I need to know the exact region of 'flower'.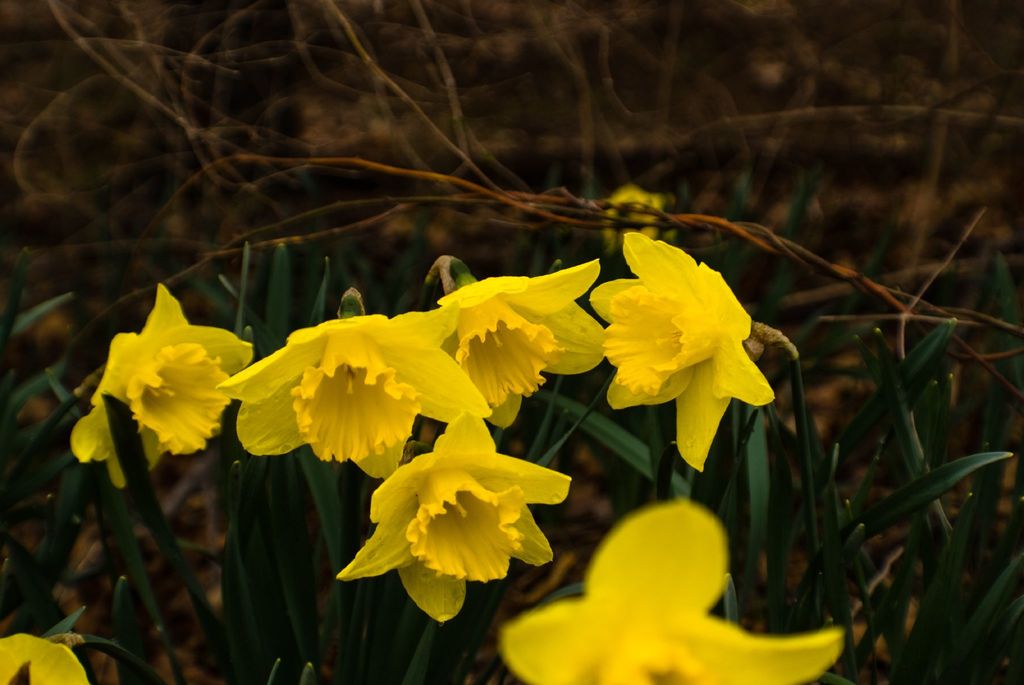
Region: (0, 631, 90, 684).
